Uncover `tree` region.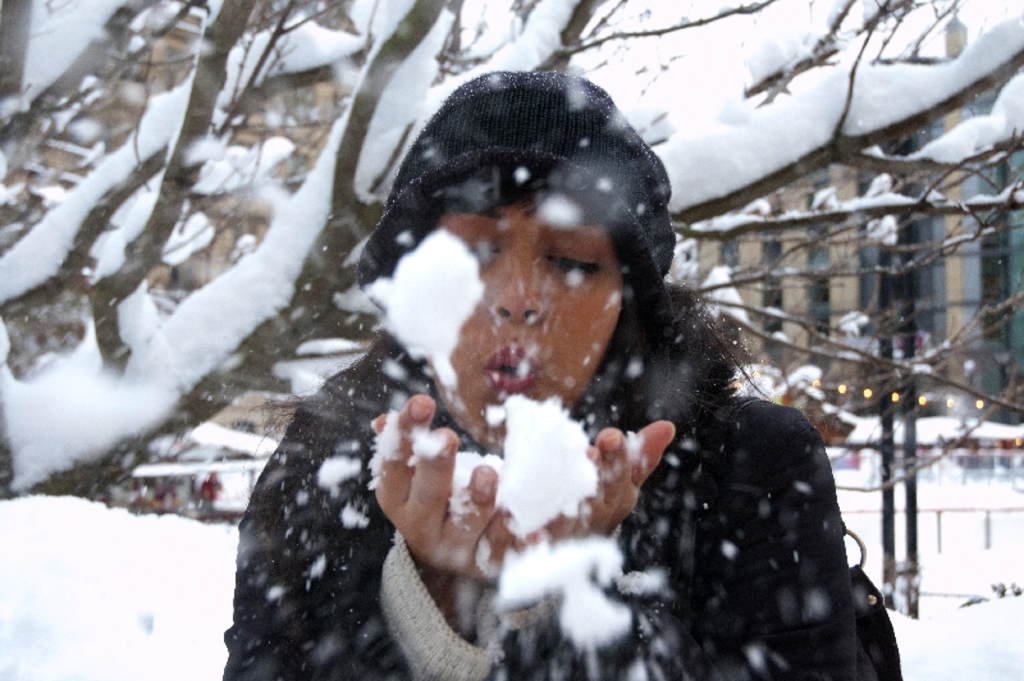
Uncovered: box=[0, 0, 1023, 504].
